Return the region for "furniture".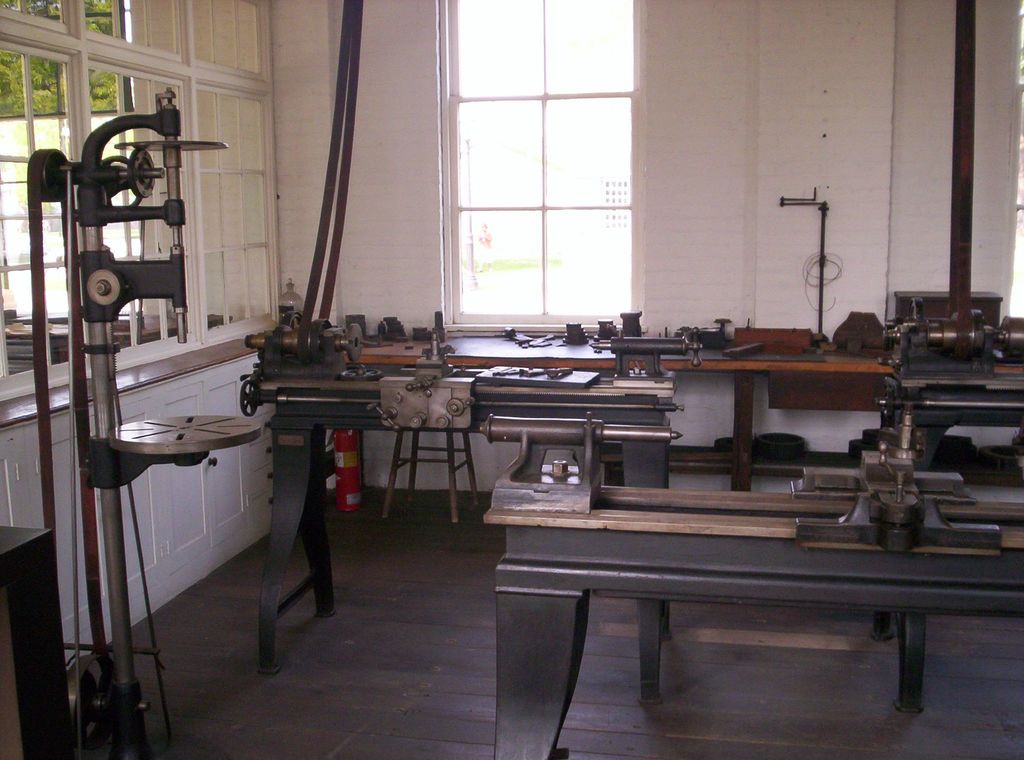
{"x1": 246, "y1": 330, "x2": 1023, "y2": 493}.
